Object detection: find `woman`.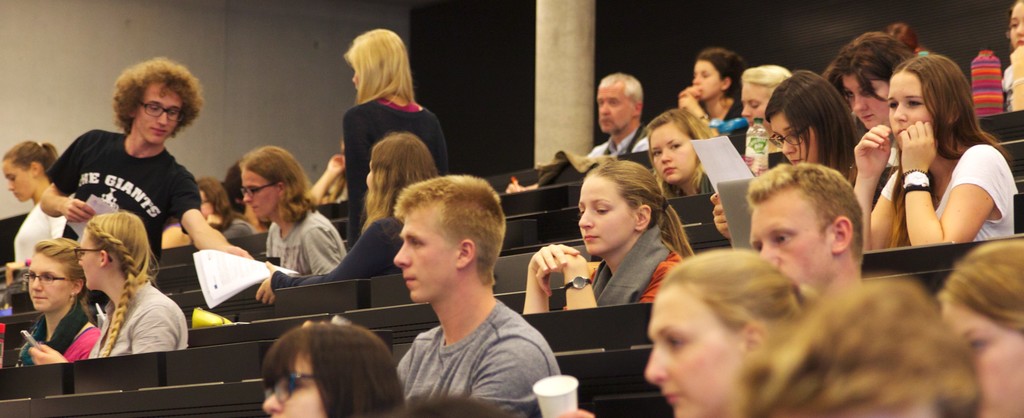
x1=646, y1=242, x2=820, y2=417.
